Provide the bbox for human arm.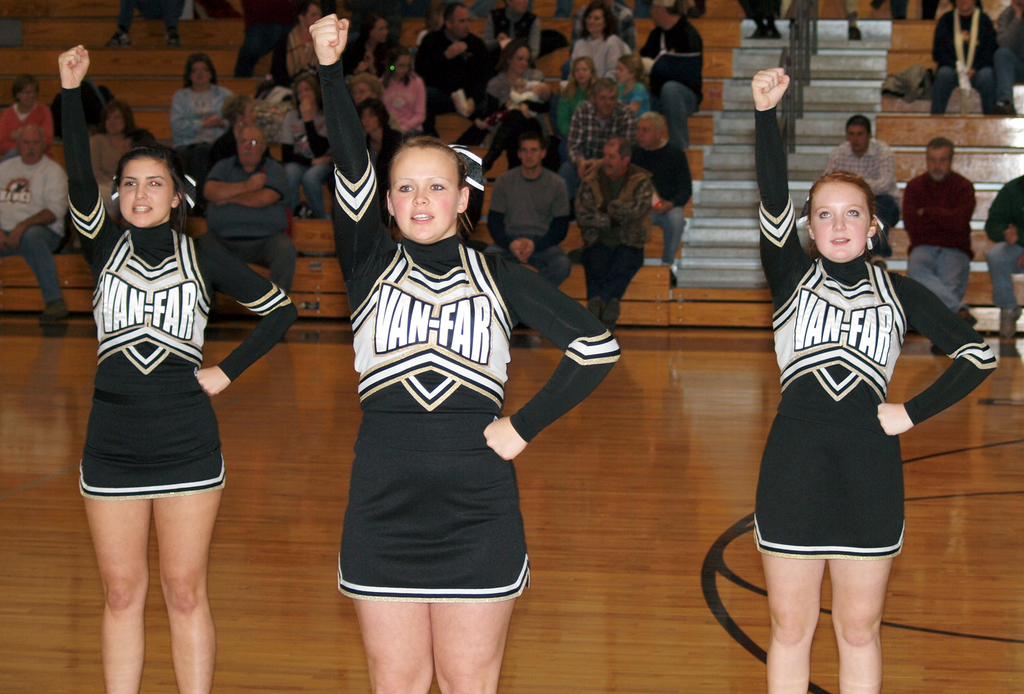
(left=471, top=255, right=627, bottom=472).
